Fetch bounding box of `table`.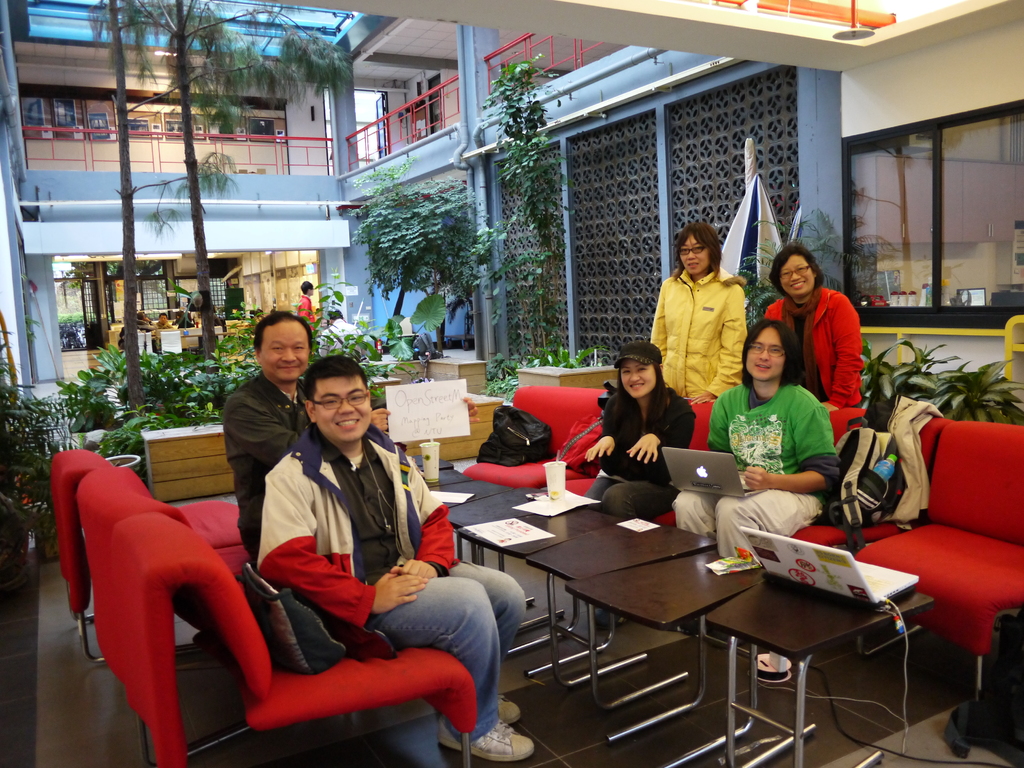
Bbox: select_region(136, 421, 240, 500).
